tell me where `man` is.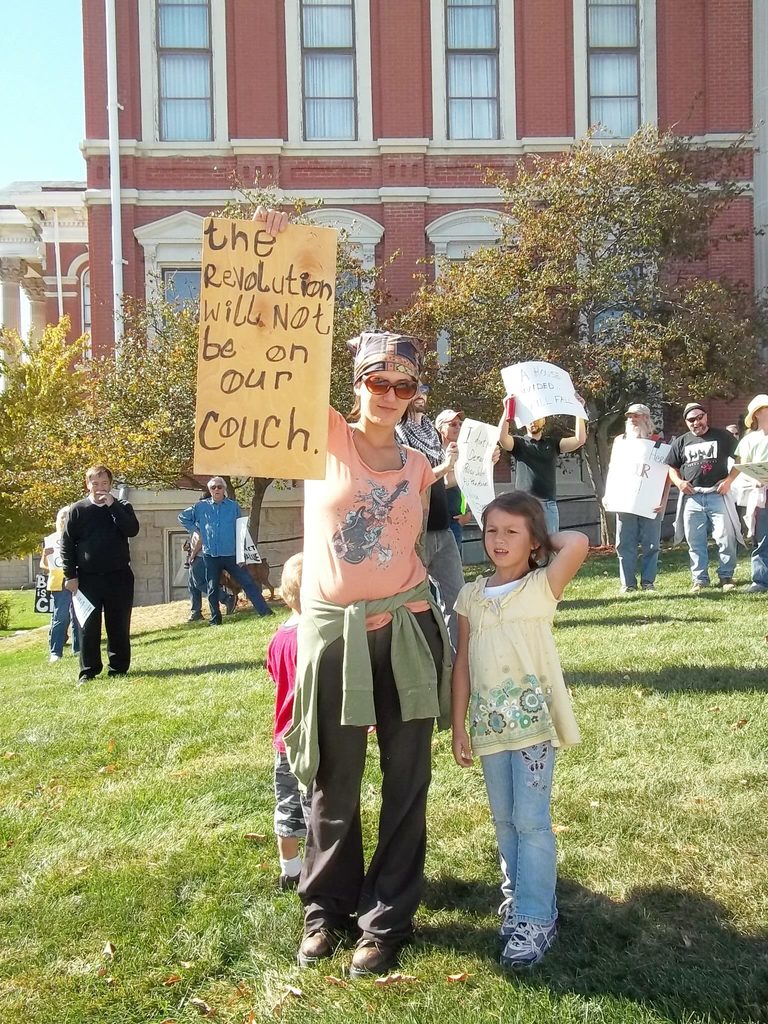
`man` is at [601,400,665,599].
